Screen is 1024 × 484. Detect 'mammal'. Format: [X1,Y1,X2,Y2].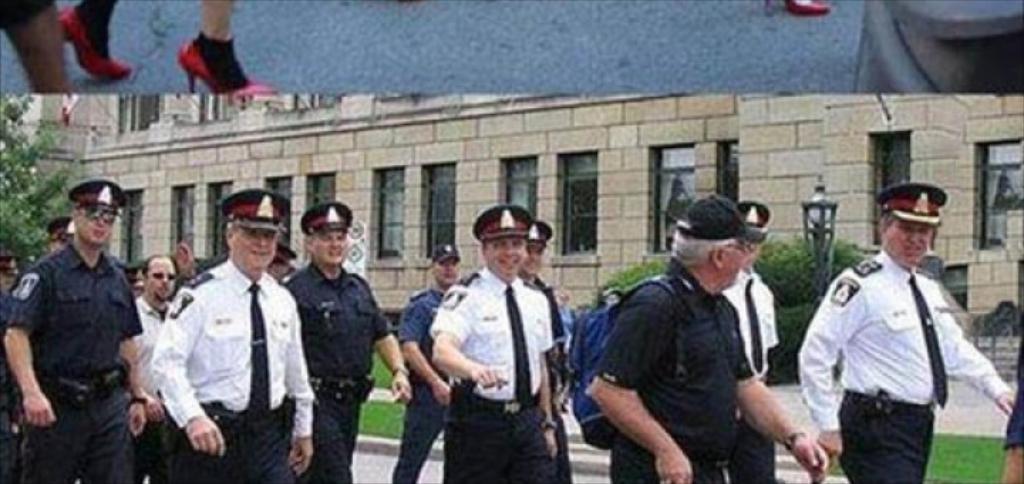
[521,222,576,483].
